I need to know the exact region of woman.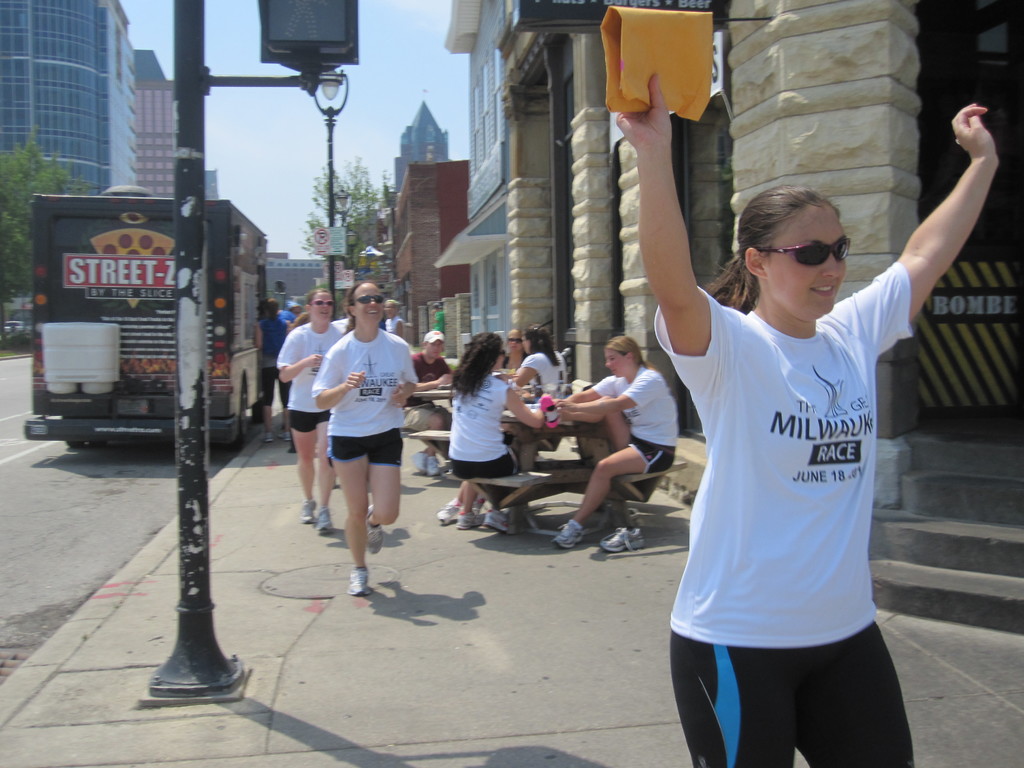
Region: <region>444, 336, 551, 536</region>.
